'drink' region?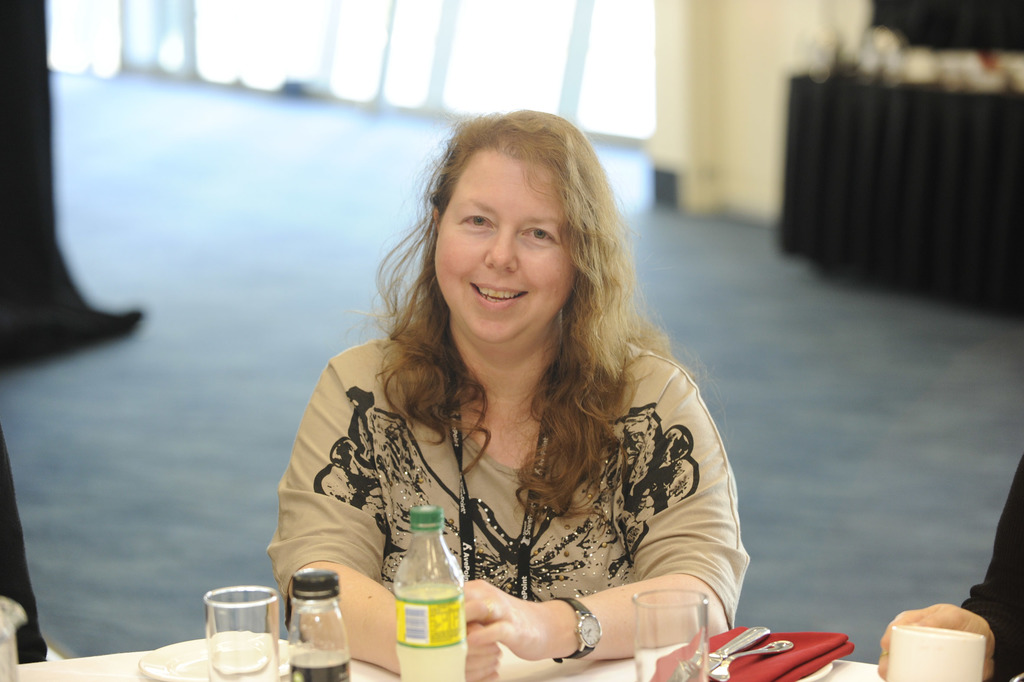
l=188, t=591, r=276, b=667
